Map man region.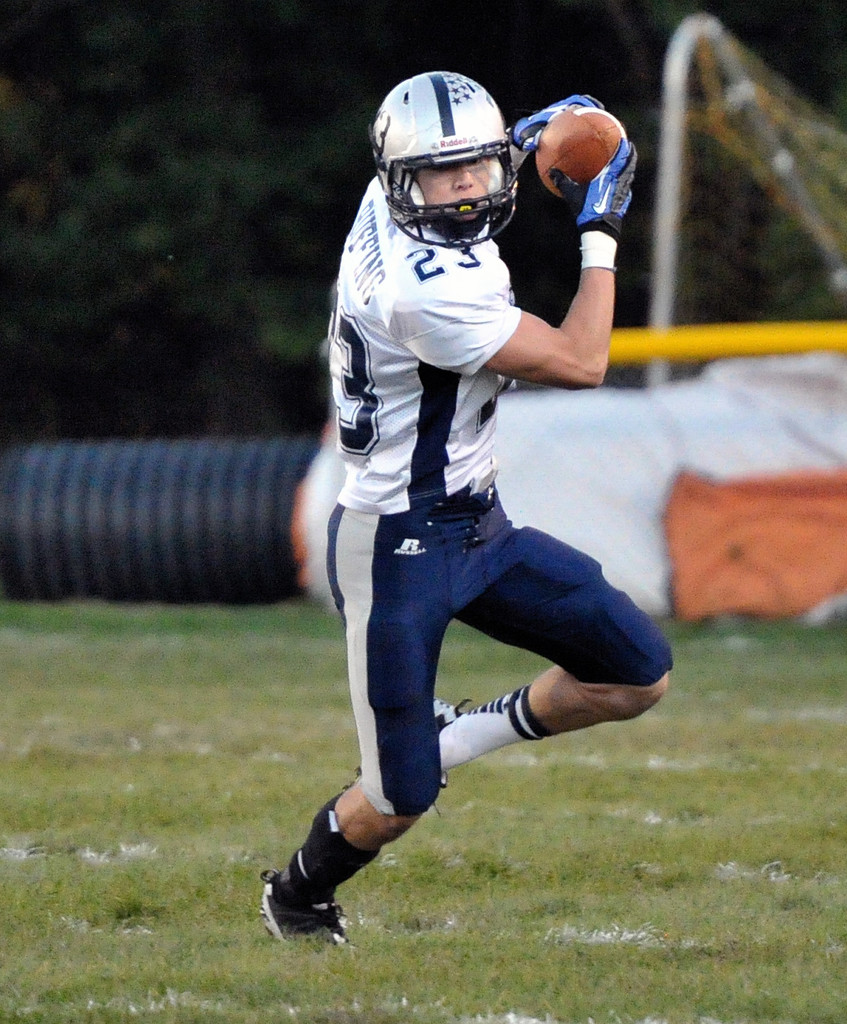
Mapped to bbox(258, 73, 676, 949).
